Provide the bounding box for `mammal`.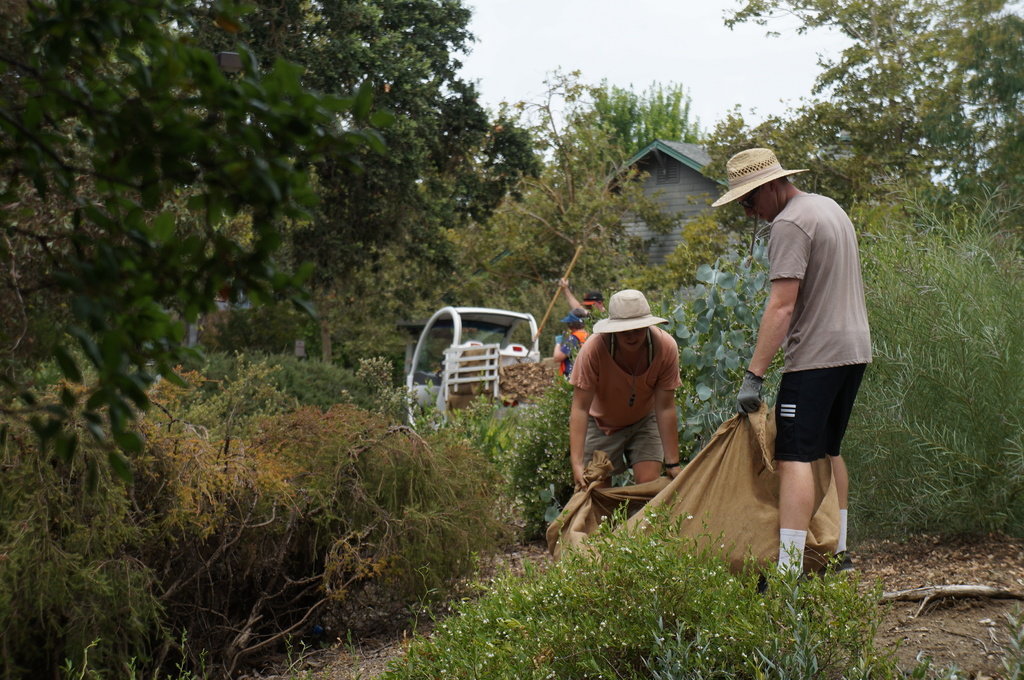
(x1=701, y1=148, x2=873, y2=587).
